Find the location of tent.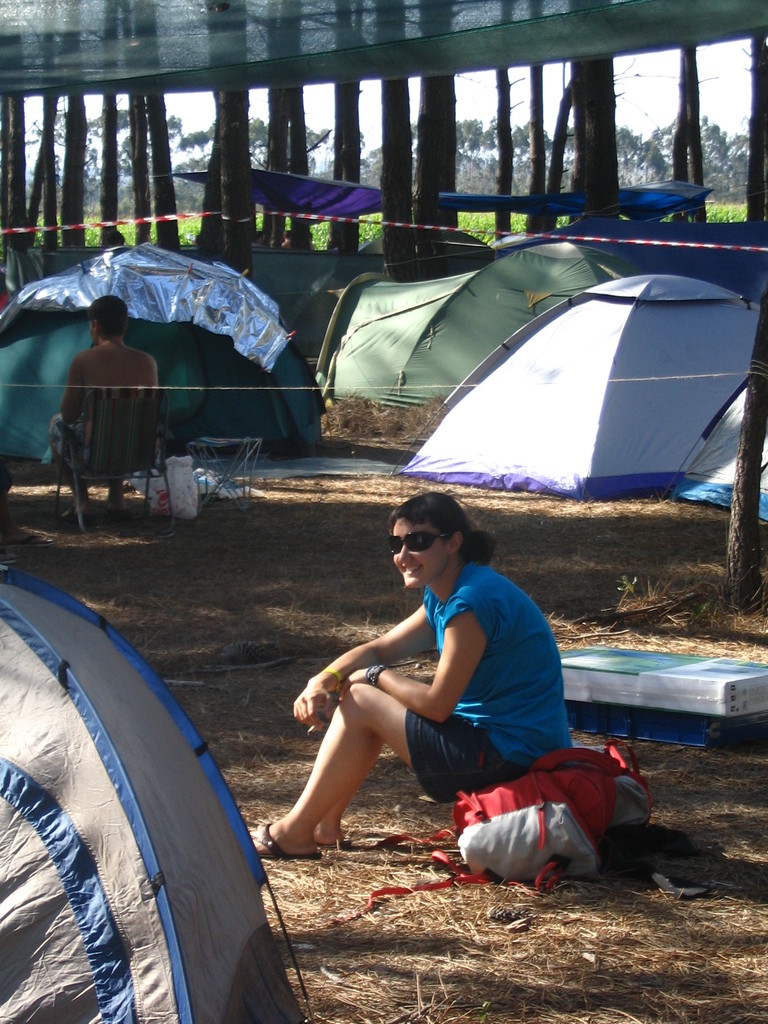
Location: <bbox>395, 267, 765, 497</bbox>.
